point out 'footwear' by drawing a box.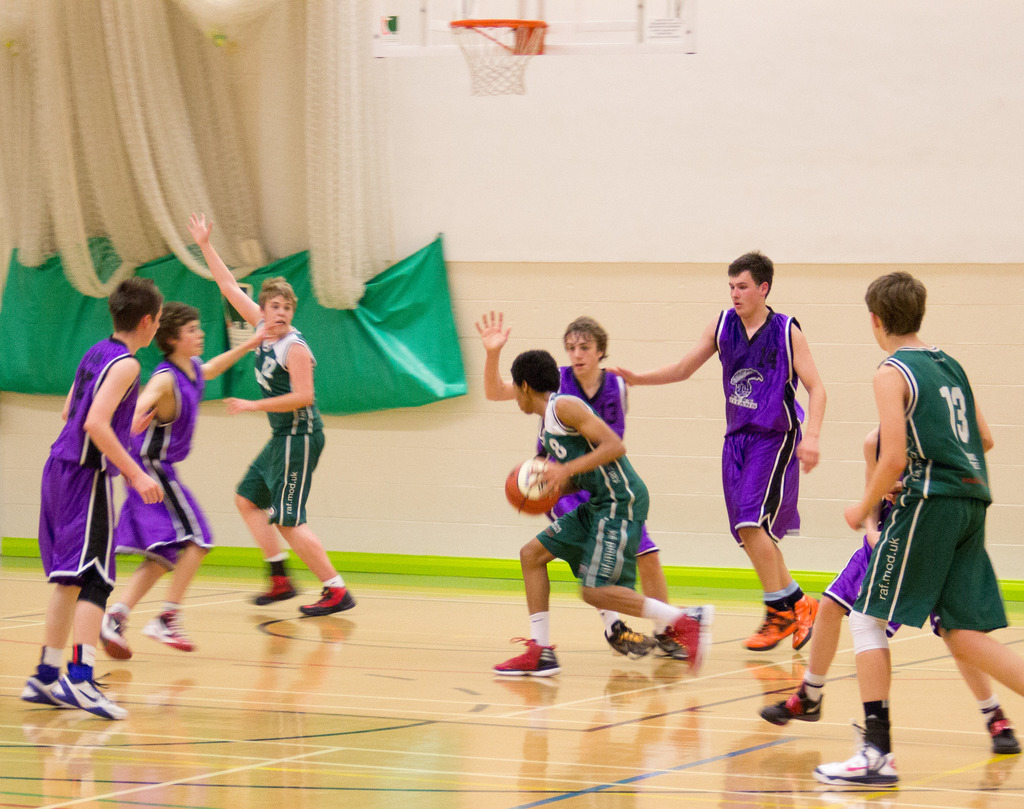
crop(980, 710, 1023, 753).
